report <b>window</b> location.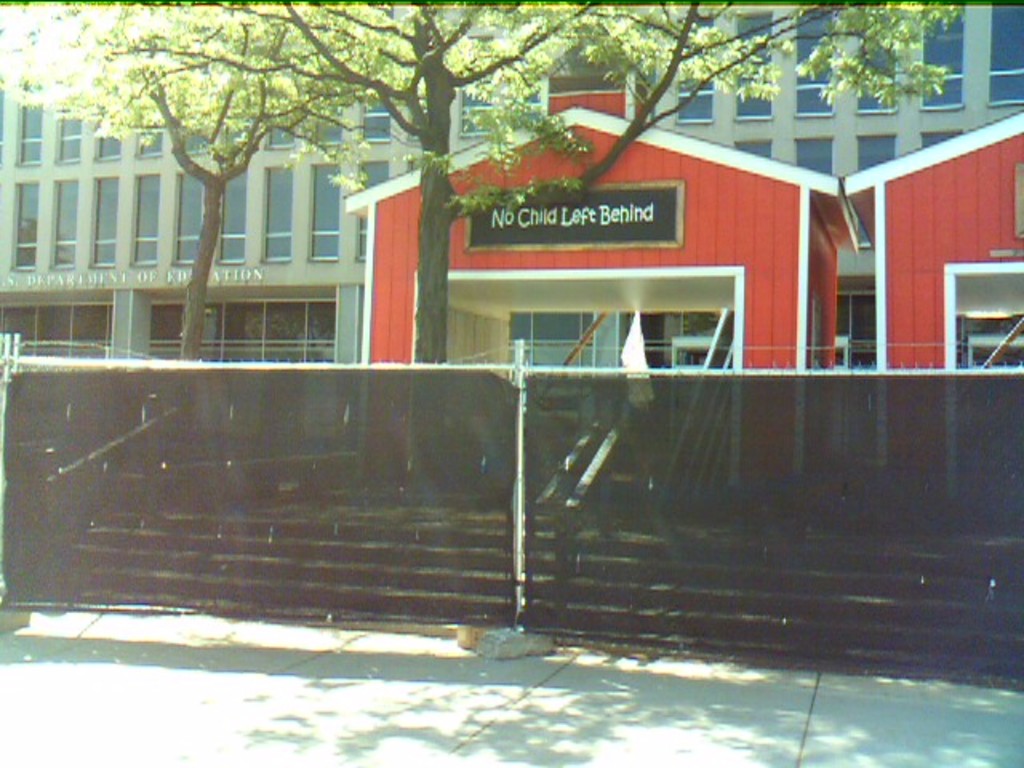
Report: bbox=[858, 37, 898, 118].
